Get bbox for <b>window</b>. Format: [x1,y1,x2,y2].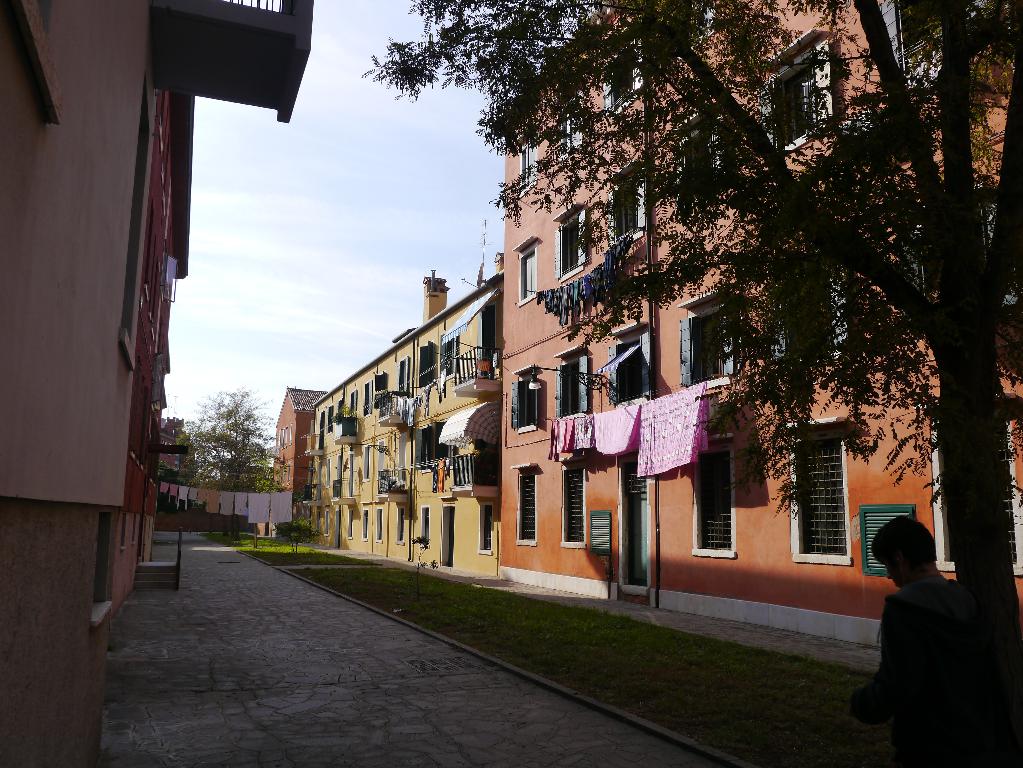
[671,283,753,397].
